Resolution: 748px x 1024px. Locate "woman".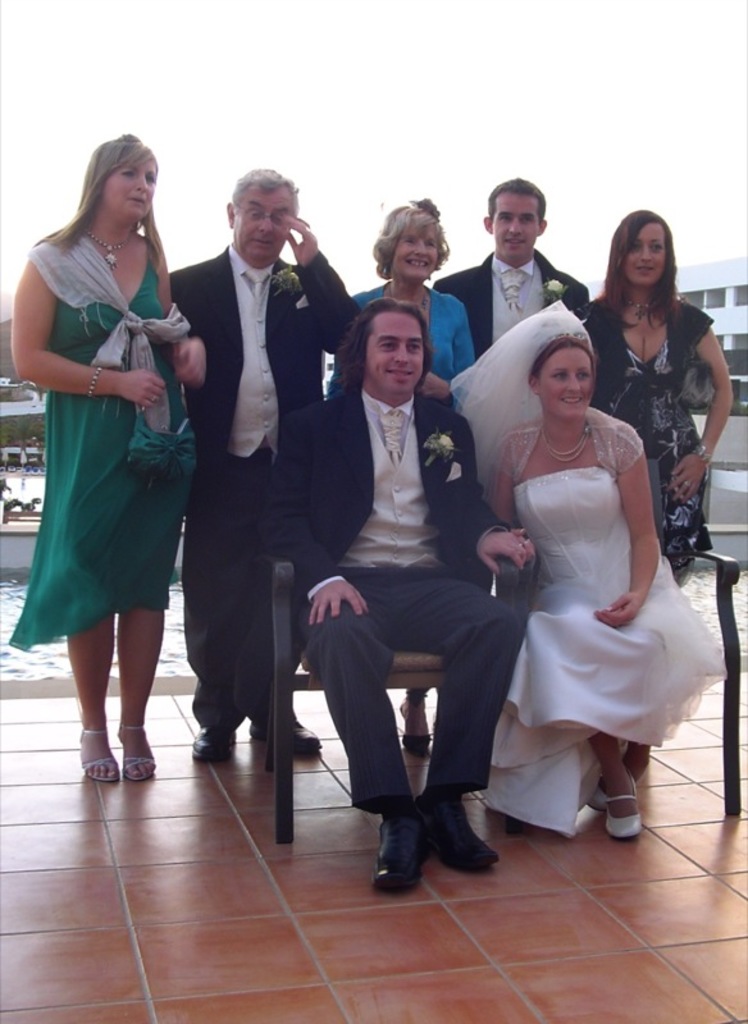
BBox(327, 198, 466, 408).
